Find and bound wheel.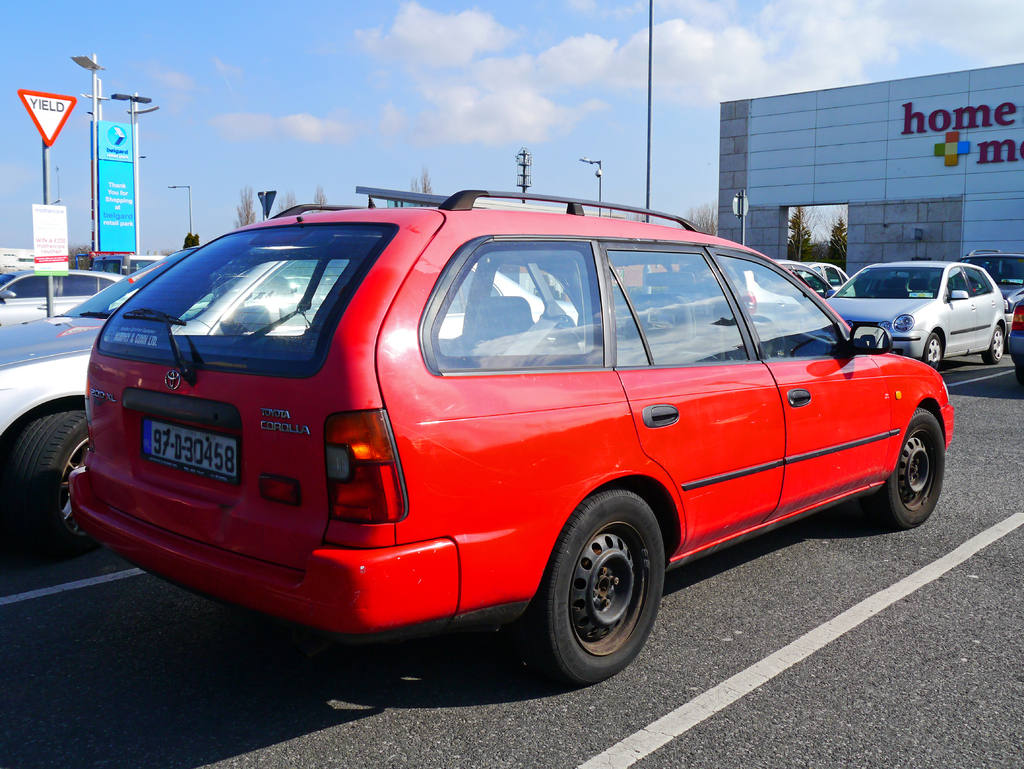
Bound: bbox(529, 481, 668, 684).
